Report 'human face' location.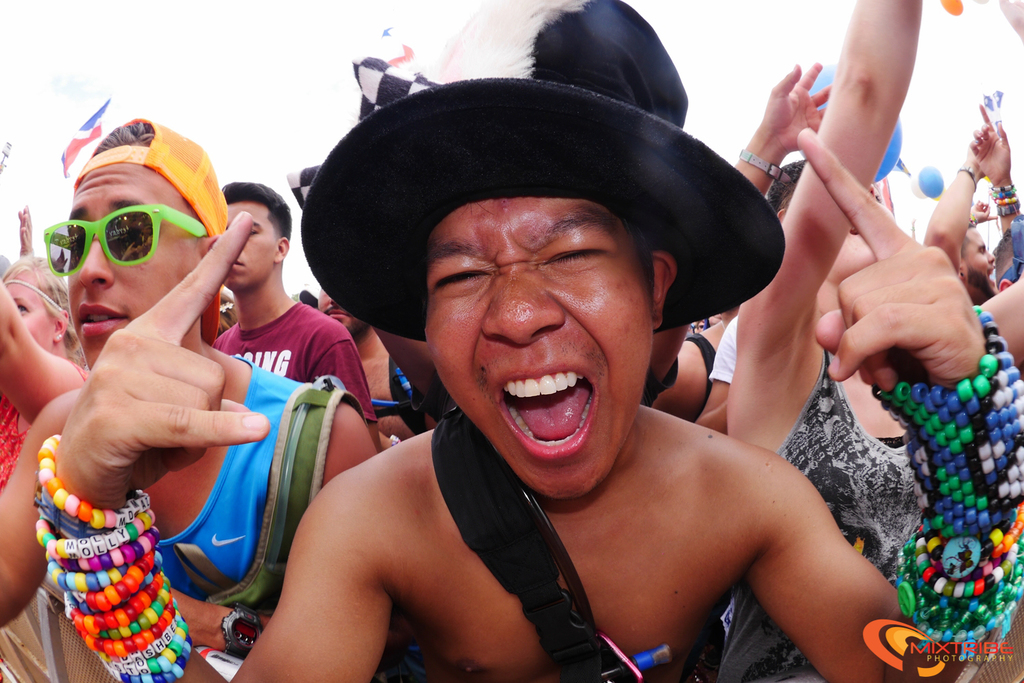
Report: box=[63, 160, 203, 369].
